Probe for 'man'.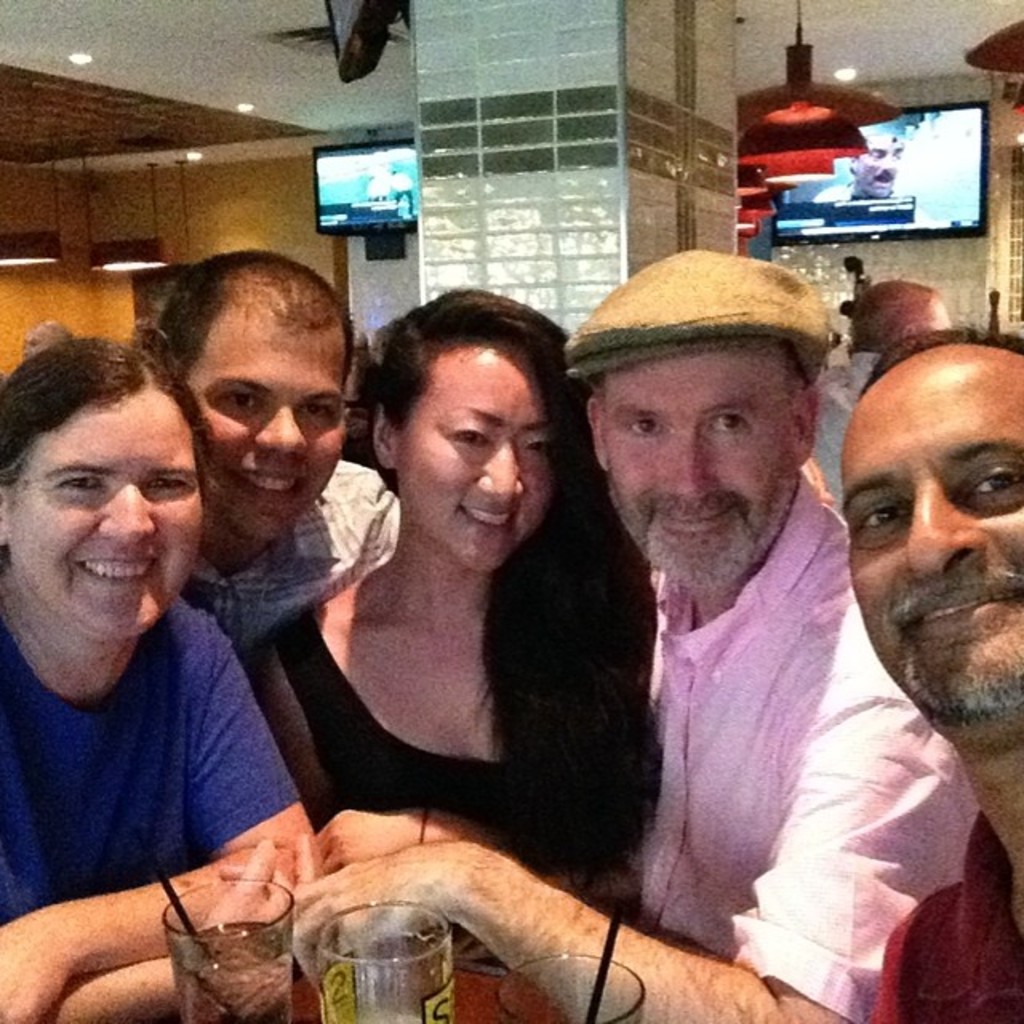
Probe result: {"left": 837, "top": 334, "right": 1022, "bottom": 1022}.
